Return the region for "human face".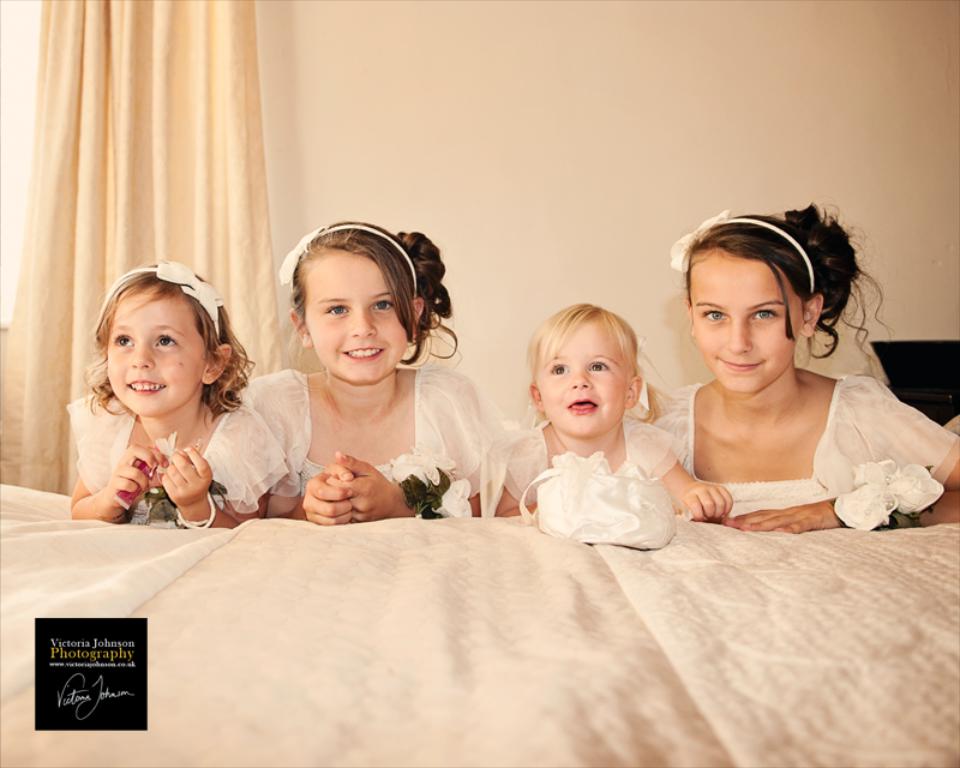
Rect(688, 253, 805, 395).
